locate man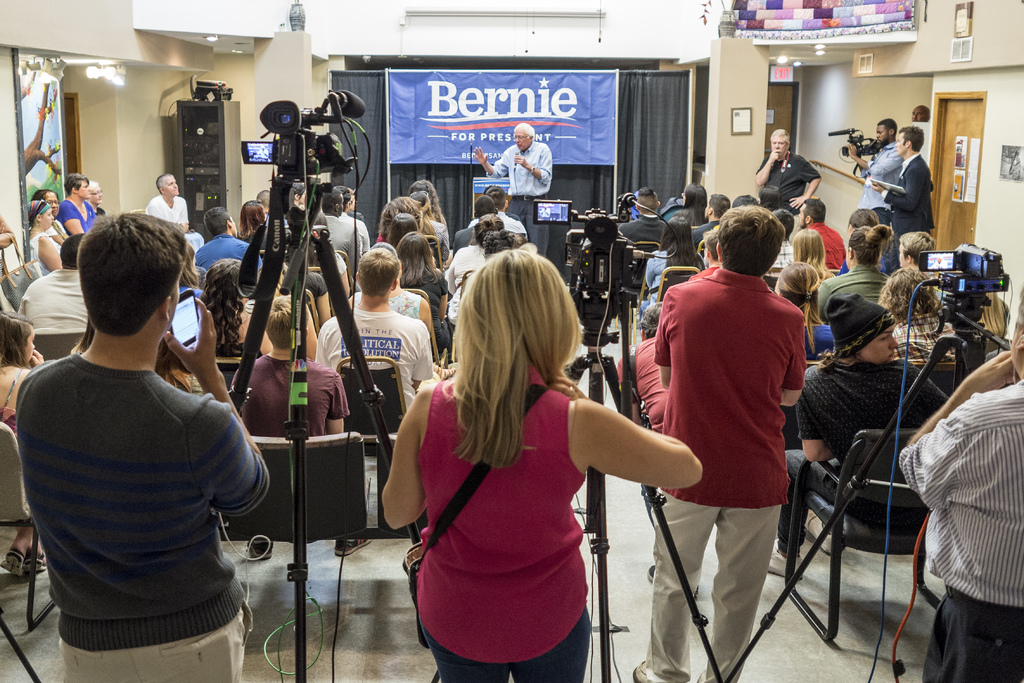
l=809, t=224, r=888, b=324
